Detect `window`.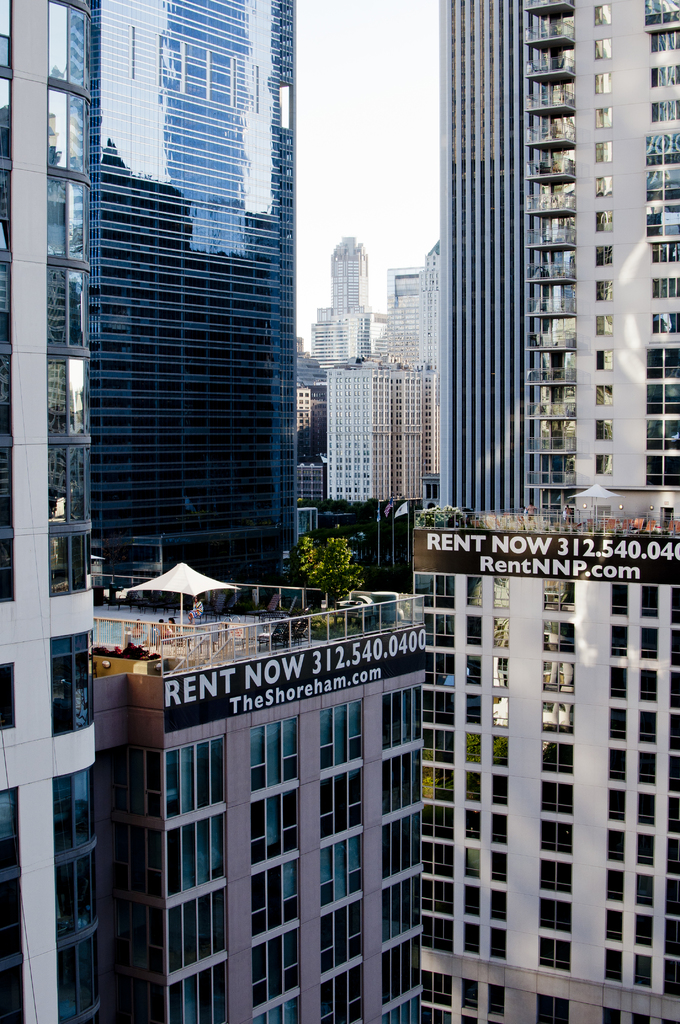
Detected at l=417, t=577, r=450, b=607.
